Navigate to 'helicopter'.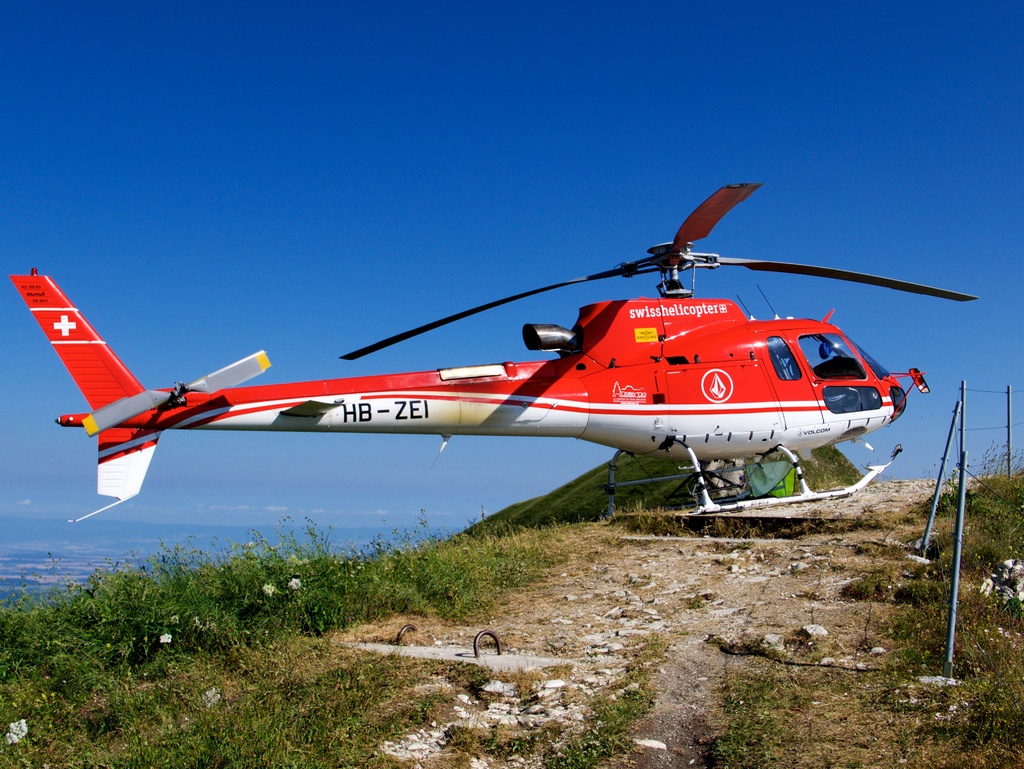
Navigation target: 79,186,958,517.
